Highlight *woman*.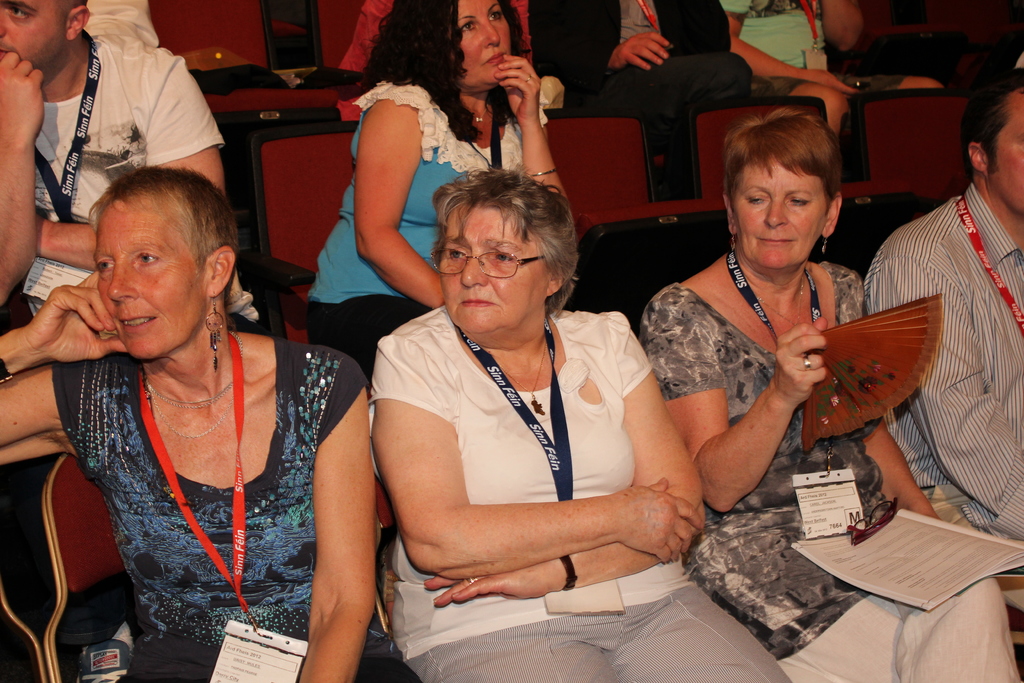
Highlighted region: [x1=359, y1=173, x2=799, y2=682].
